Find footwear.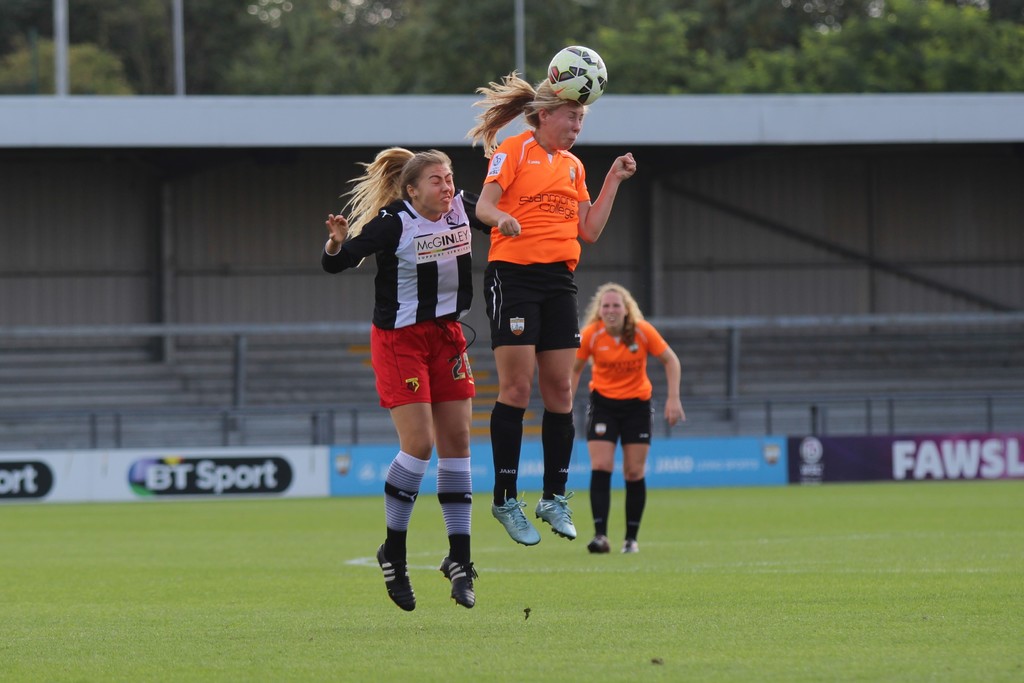
{"x1": 534, "y1": 490, "x2": 579, "y2": 536}.
